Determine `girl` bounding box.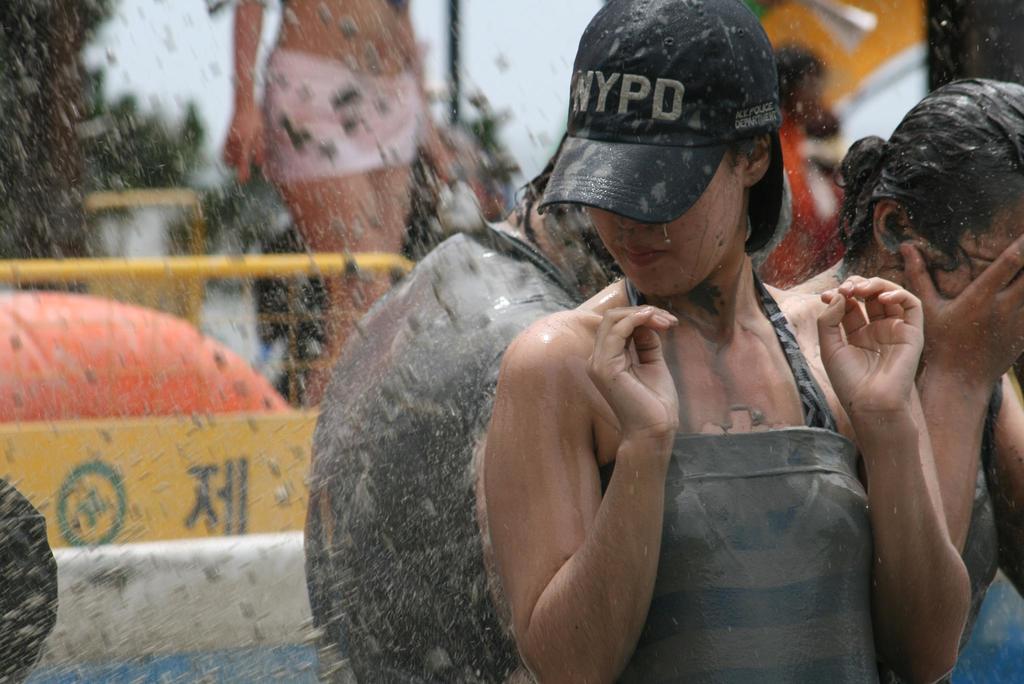
Determined: <box>483,0,973,683</box>.
